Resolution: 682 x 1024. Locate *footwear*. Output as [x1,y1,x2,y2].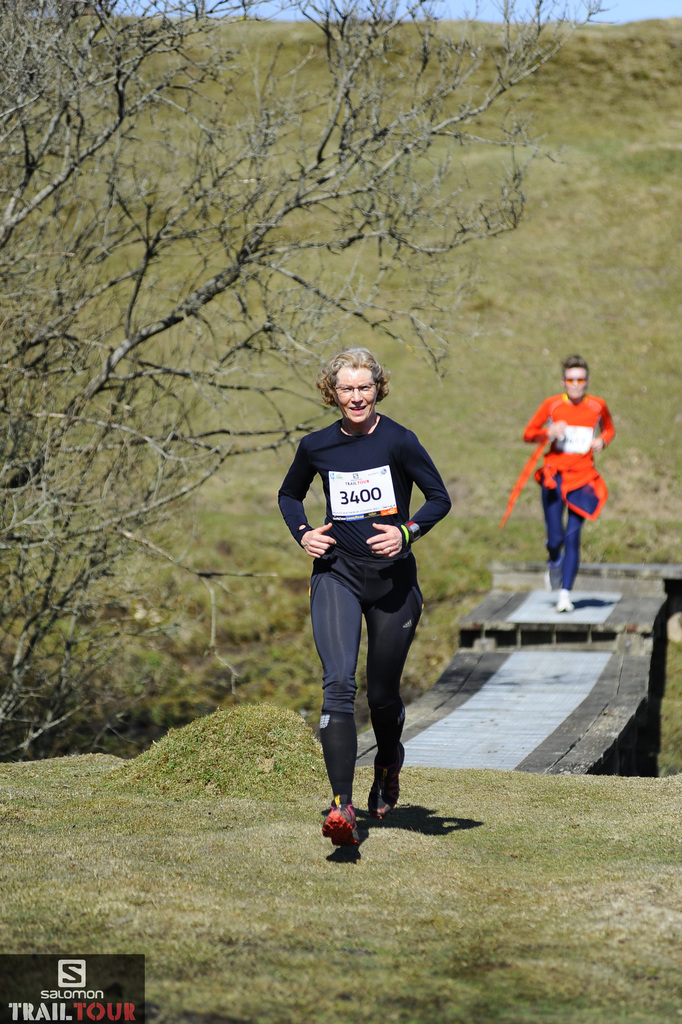
[537,571,551,588].
